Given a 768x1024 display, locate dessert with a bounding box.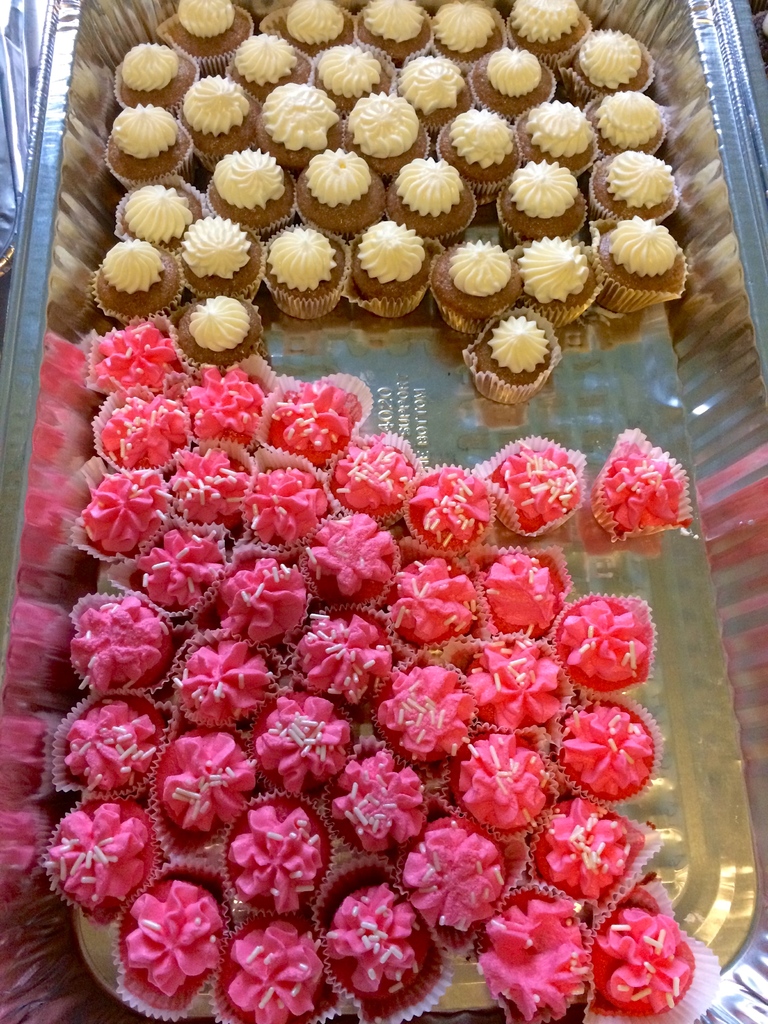
Located: pyautogui.locateOnScreen(461, 306, 543, 404).
